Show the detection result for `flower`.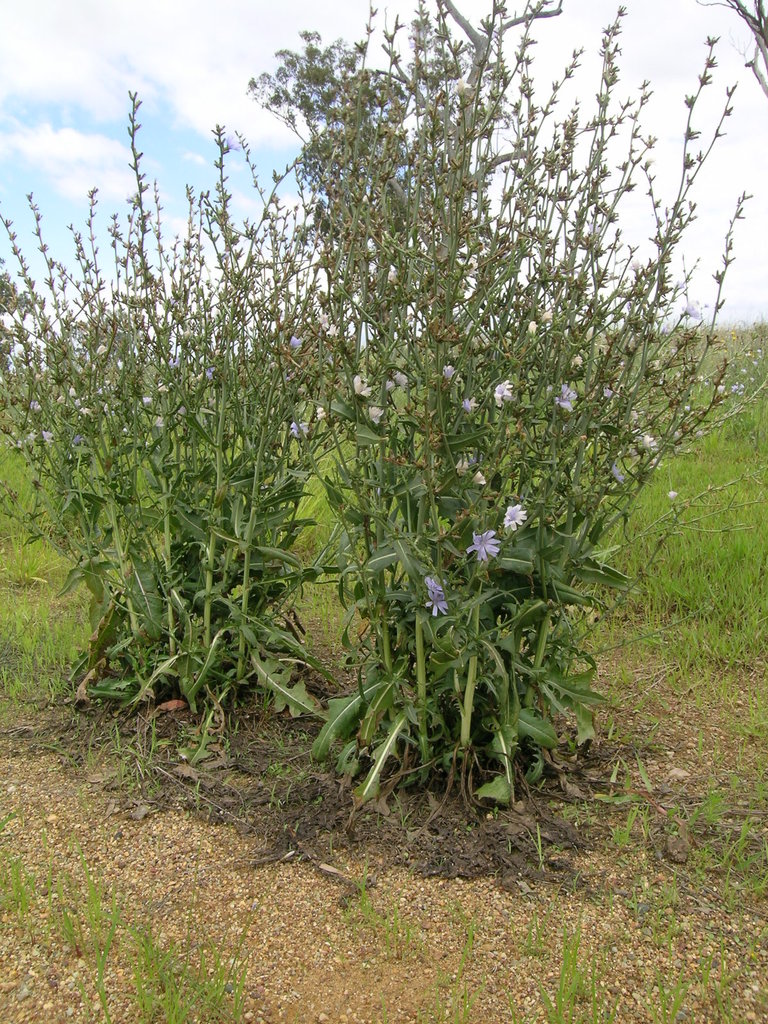
463:531:501:563.
